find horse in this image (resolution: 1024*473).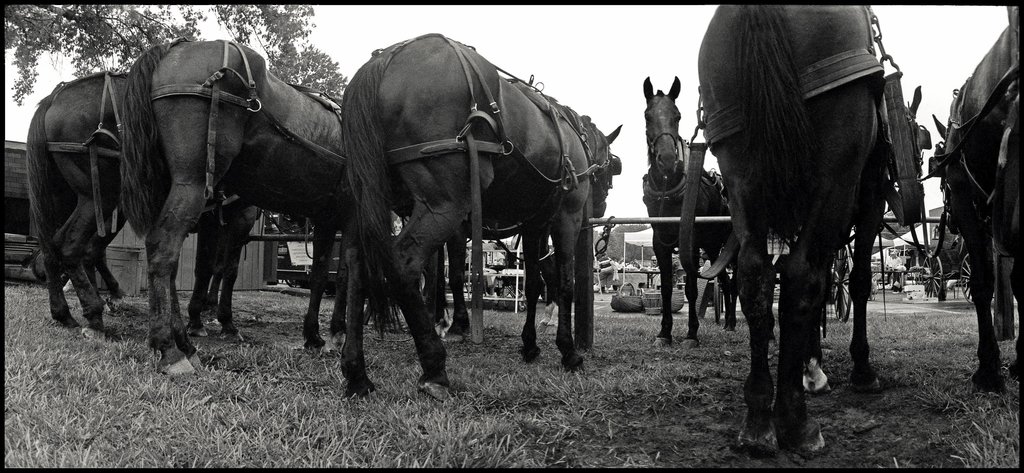
rect(696, 0, 893, 450).
